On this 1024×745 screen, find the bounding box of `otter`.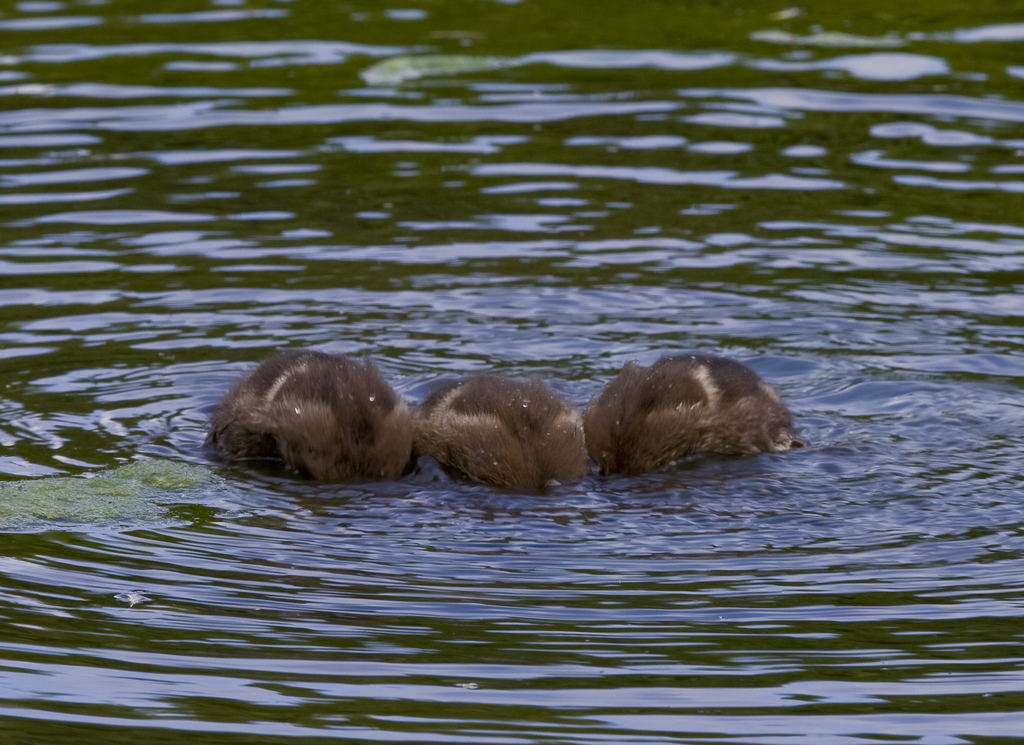
Bounding box: BBox(410, 374, 591, 494).
